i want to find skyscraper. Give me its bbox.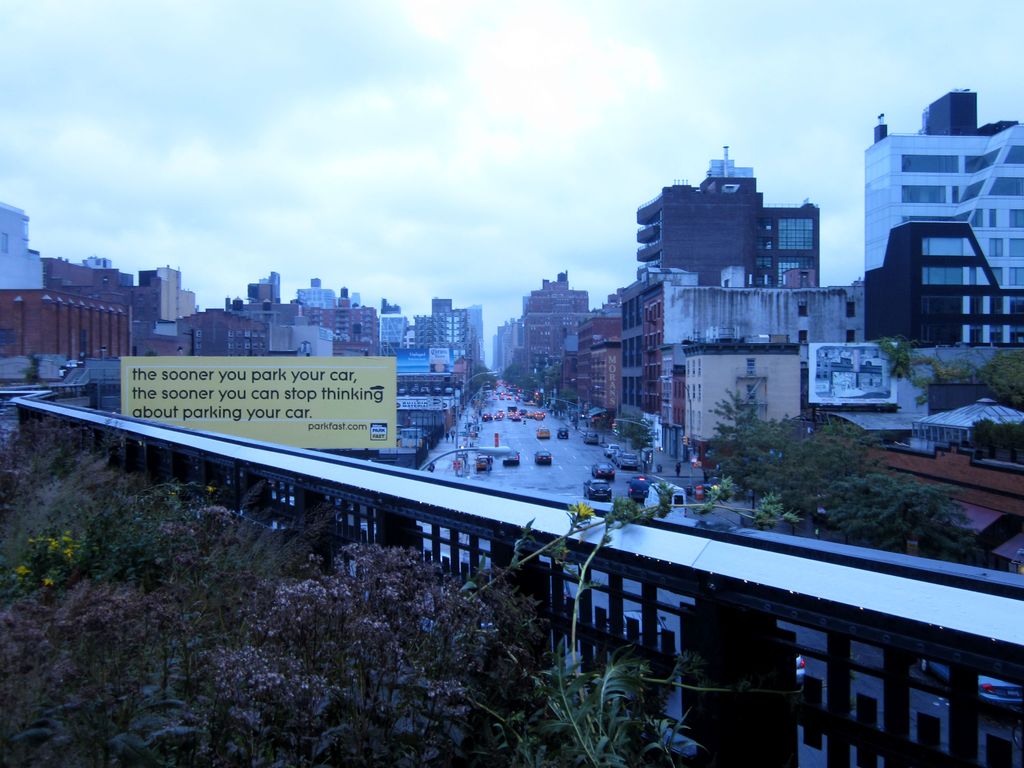
BBox(595, 278, 639, 316).
